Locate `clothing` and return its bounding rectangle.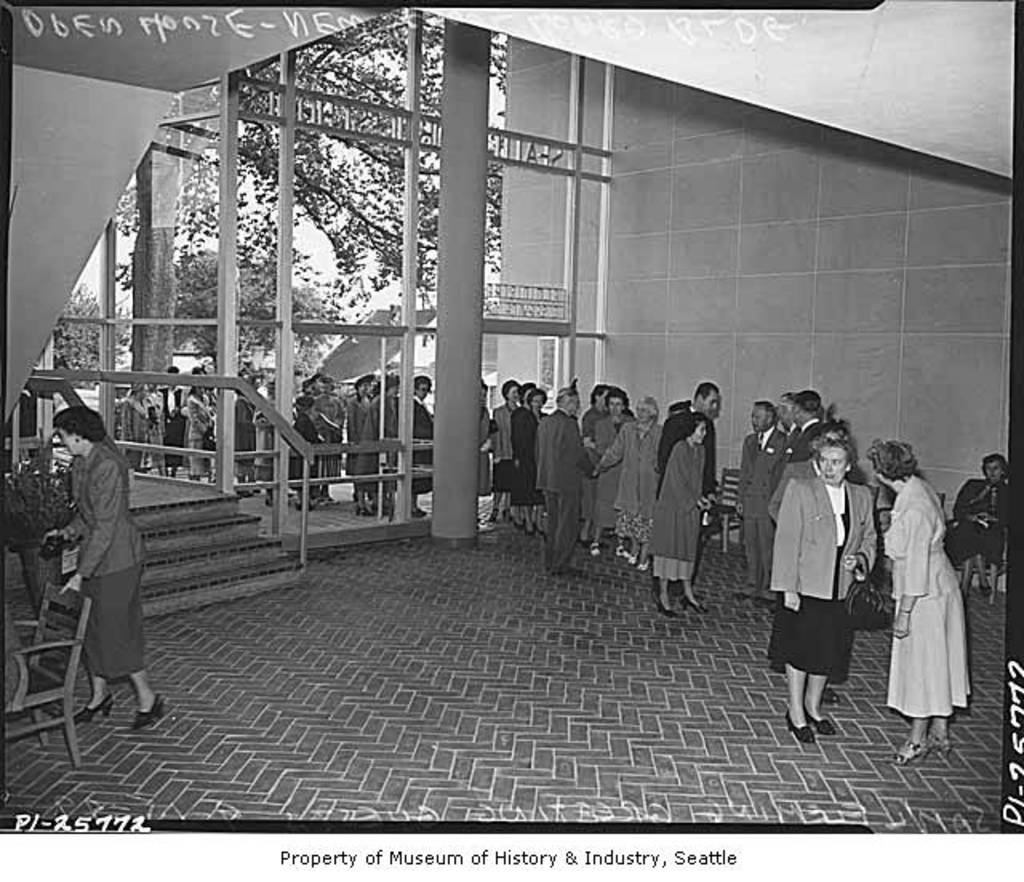
{"left": 486, "top": 395, "right": 526, "bottom": 515}.
